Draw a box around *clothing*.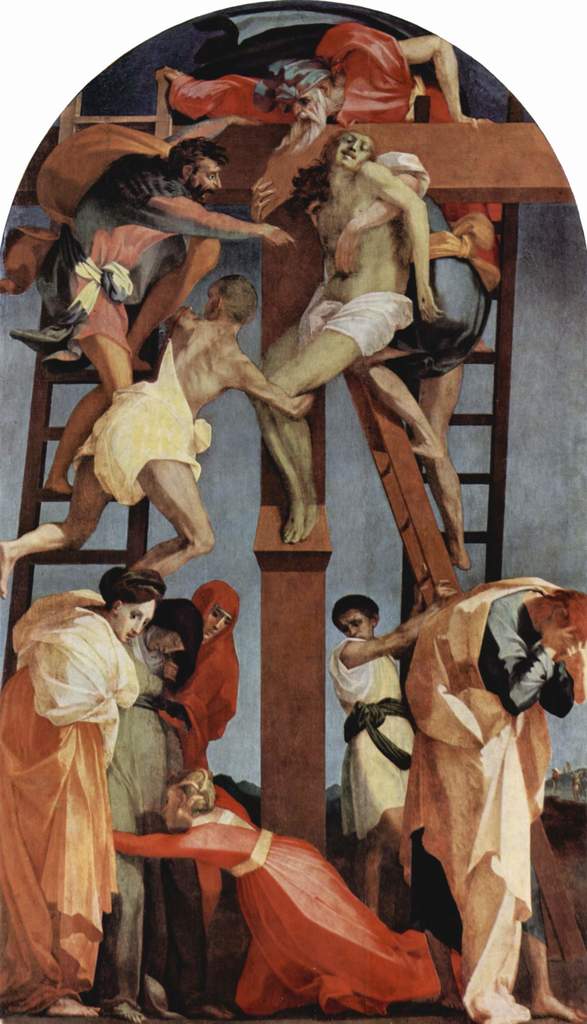
bbox=[373, 147, 487, 378].
